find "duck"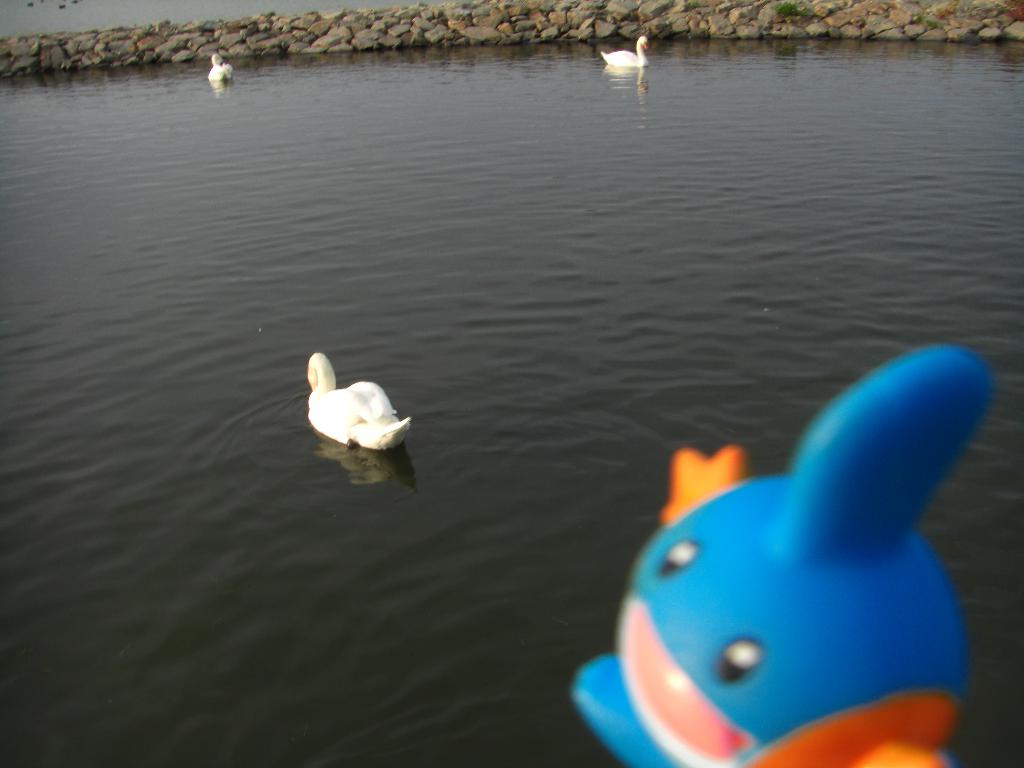
602,33,653,72
